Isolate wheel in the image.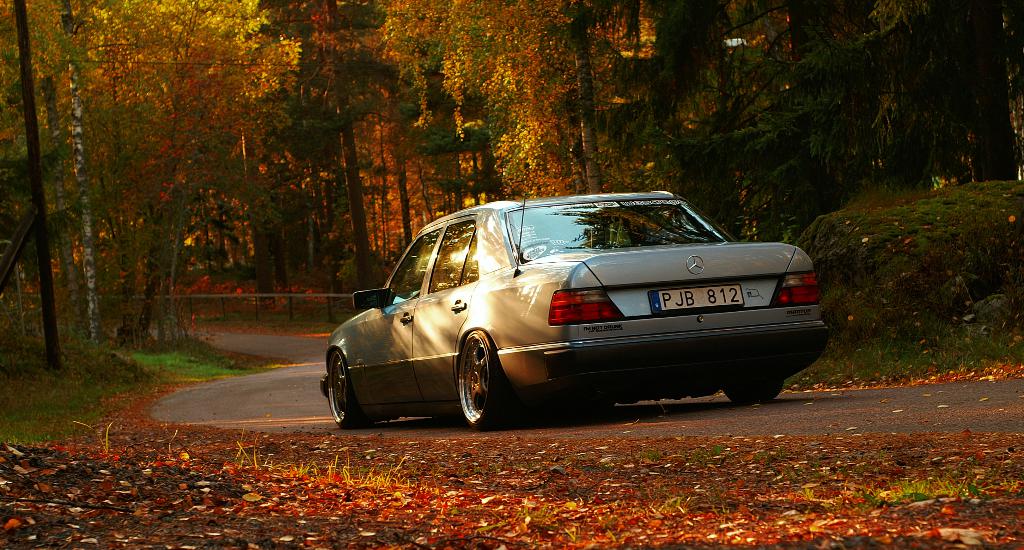
Isolated region: (324,351,366,425).
